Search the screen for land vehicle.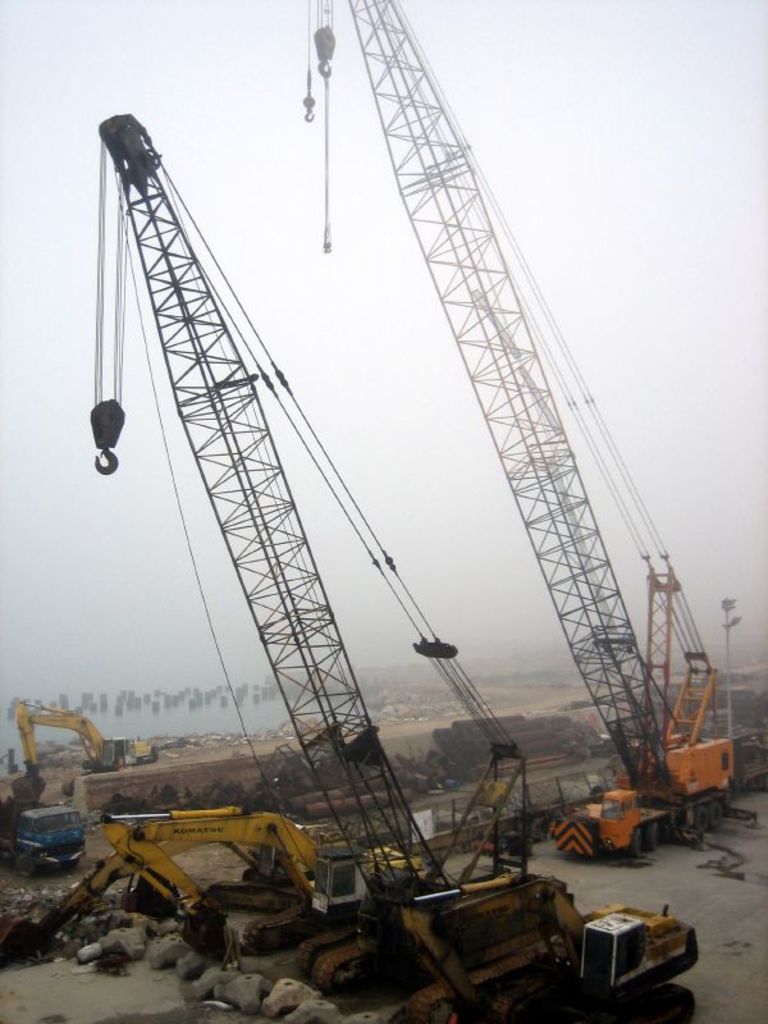
Found at left=86, top=110, right=703, bottom=1023.
